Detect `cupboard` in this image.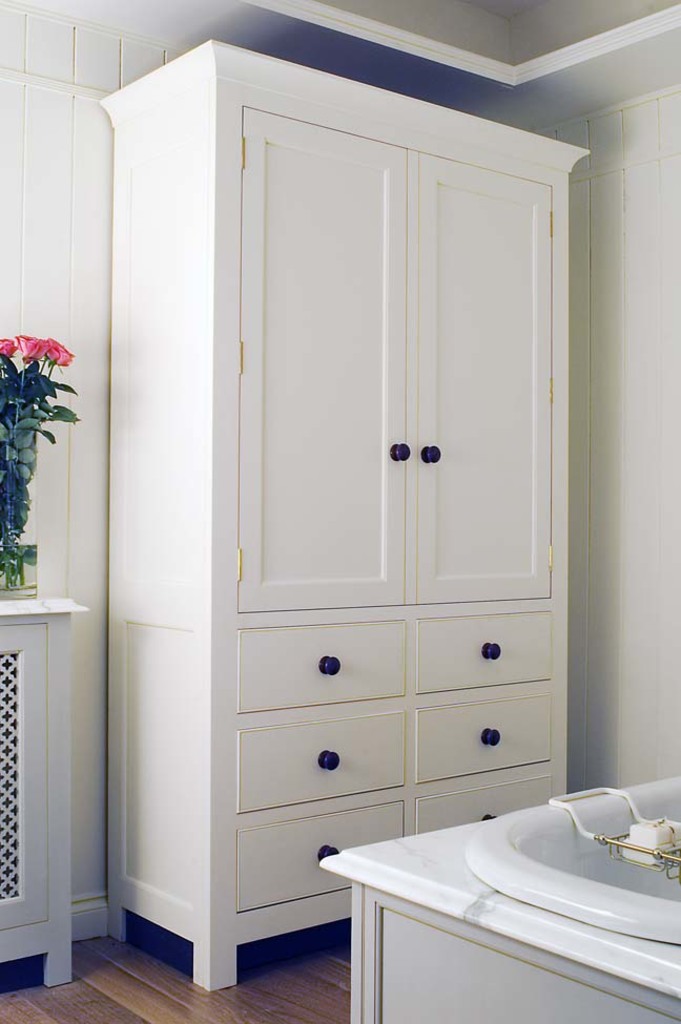
Detection: 99, 40, 590, 991.
